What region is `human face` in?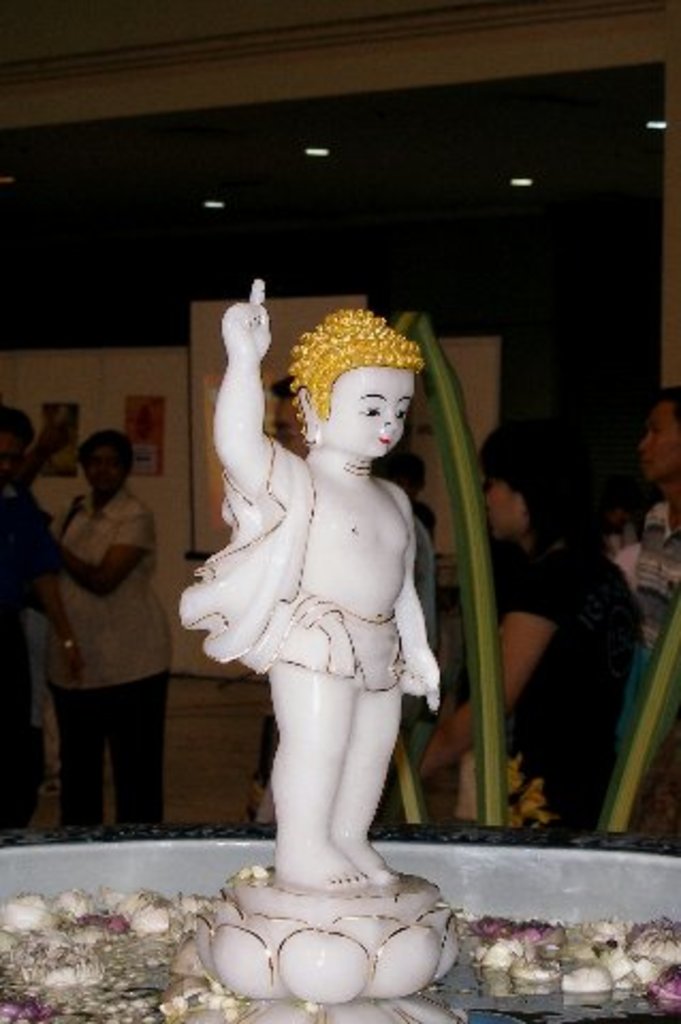
Rect(90, 446, 124, 499).
